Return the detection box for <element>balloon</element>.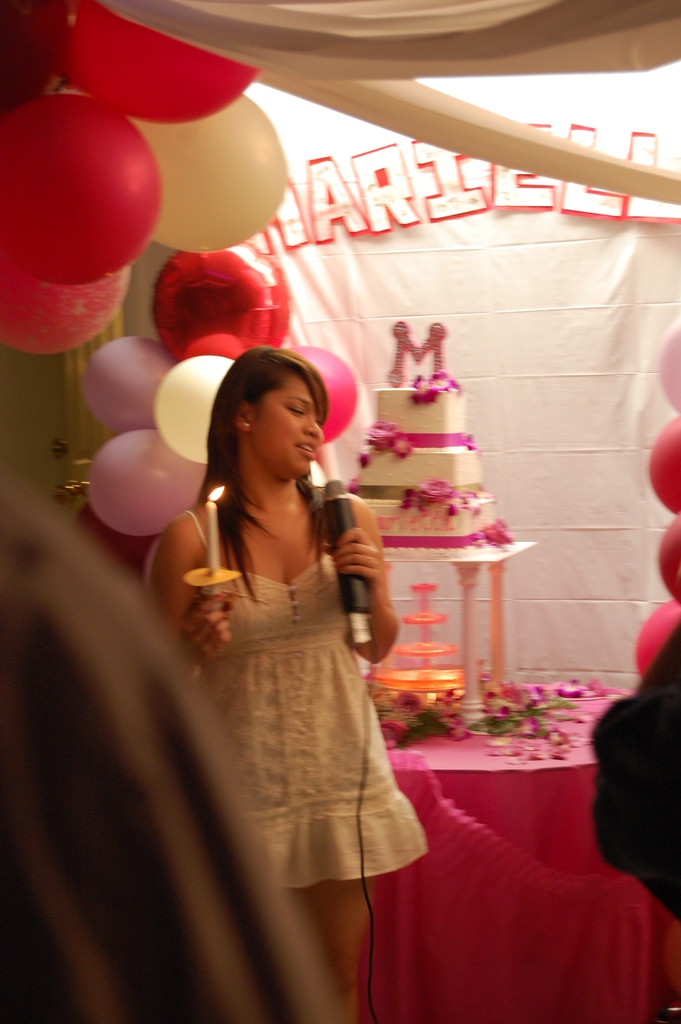
(x1=124, y1=84, x2=289, y2=254).
